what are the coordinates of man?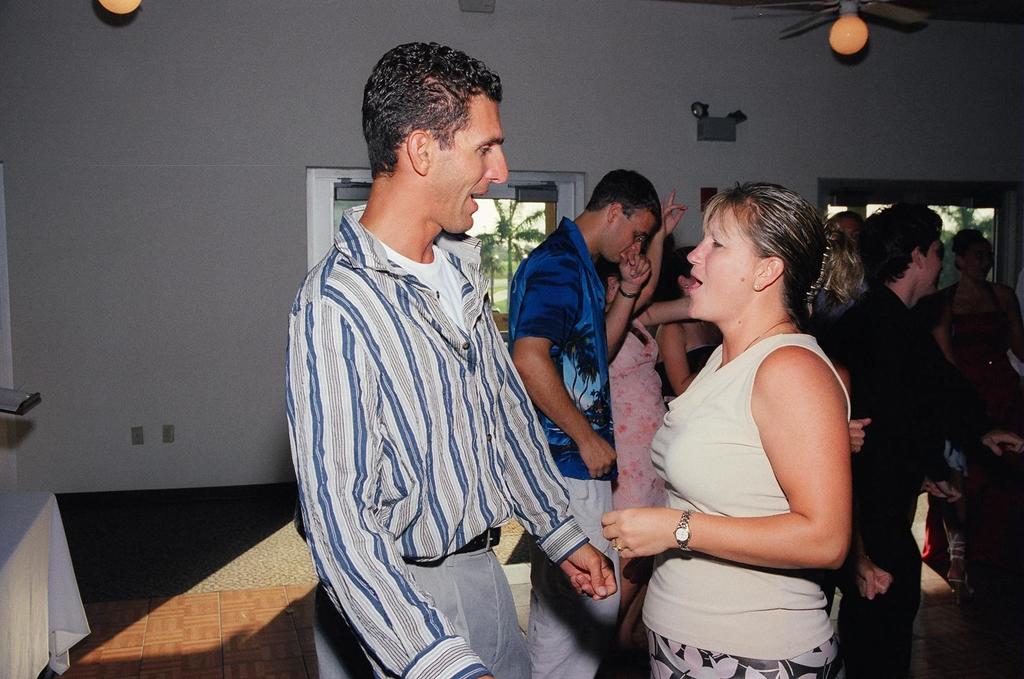
<region>507, 171, 665, 678</region>.
